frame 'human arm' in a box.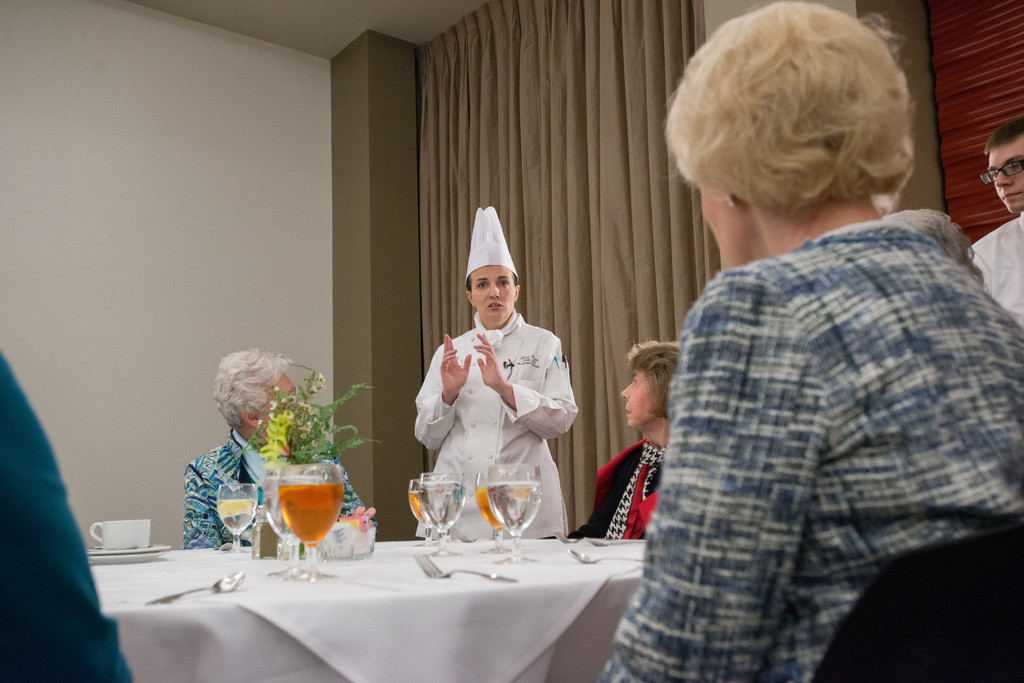
pyautogui.locateOnScreen(474, 333, 578, 437).
